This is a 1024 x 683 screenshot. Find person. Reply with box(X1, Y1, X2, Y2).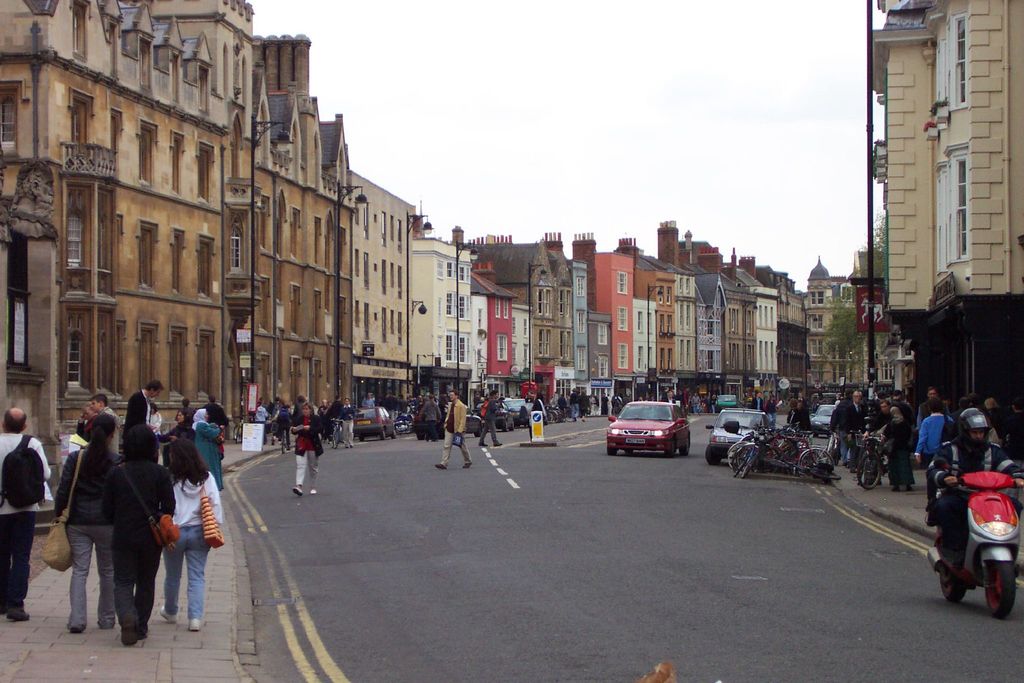
box(292, 405, 319, 495).
